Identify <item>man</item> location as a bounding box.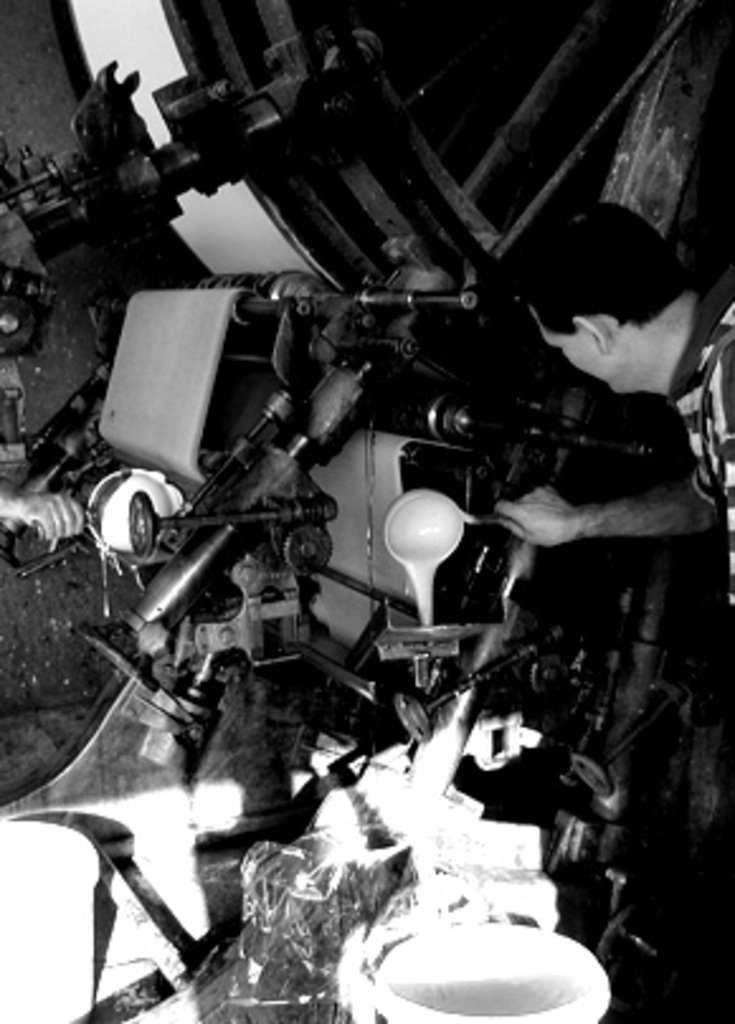
detection(492, 200, 732, 624).
